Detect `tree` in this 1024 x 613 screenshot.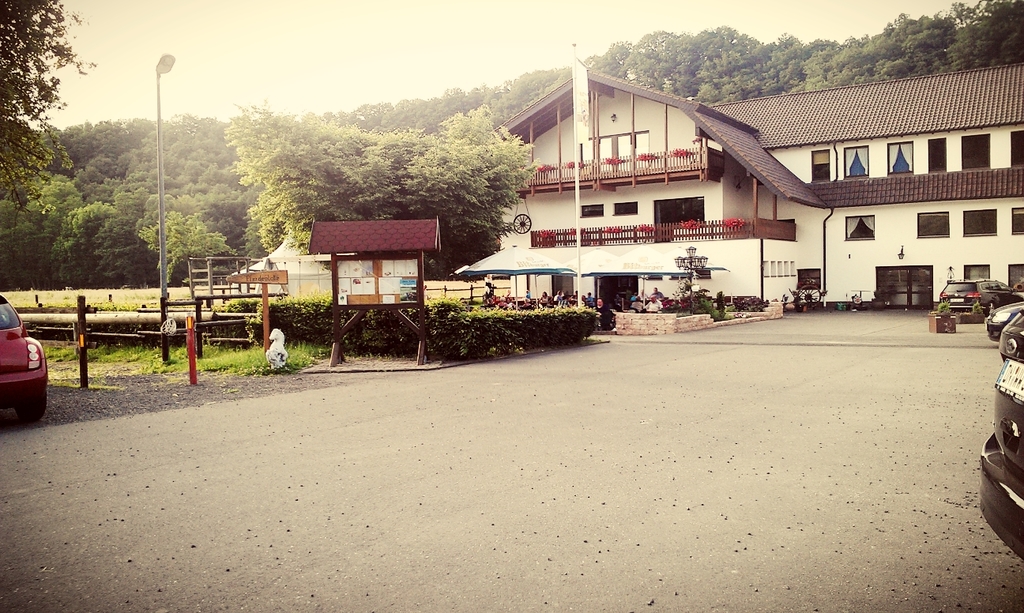
Detection: box(6, 11, 88, 206).
